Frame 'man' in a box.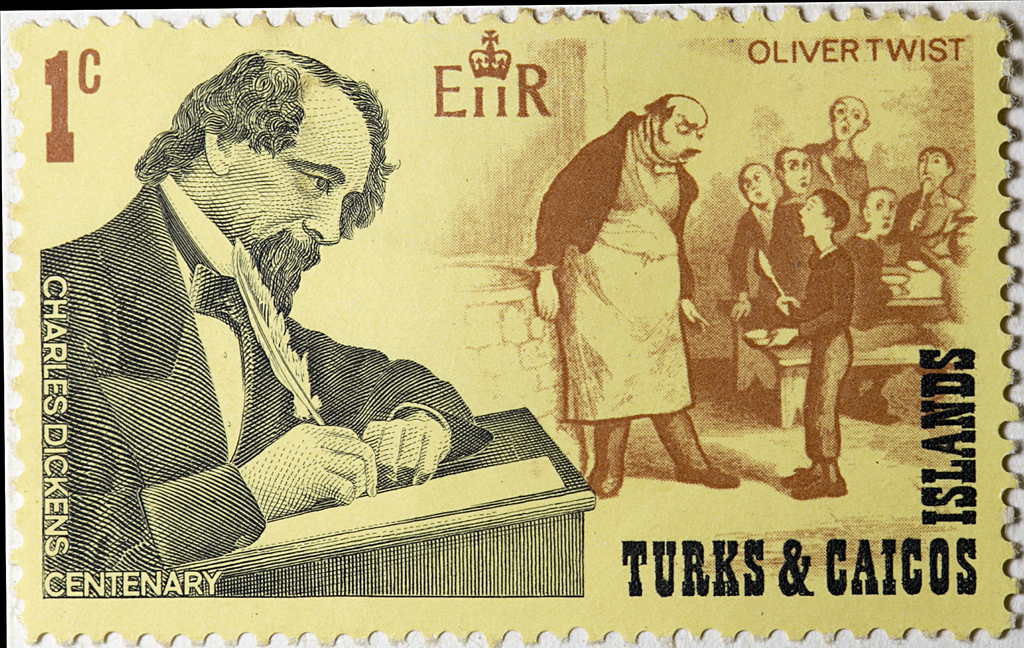
[45, 68, 482, 547].
